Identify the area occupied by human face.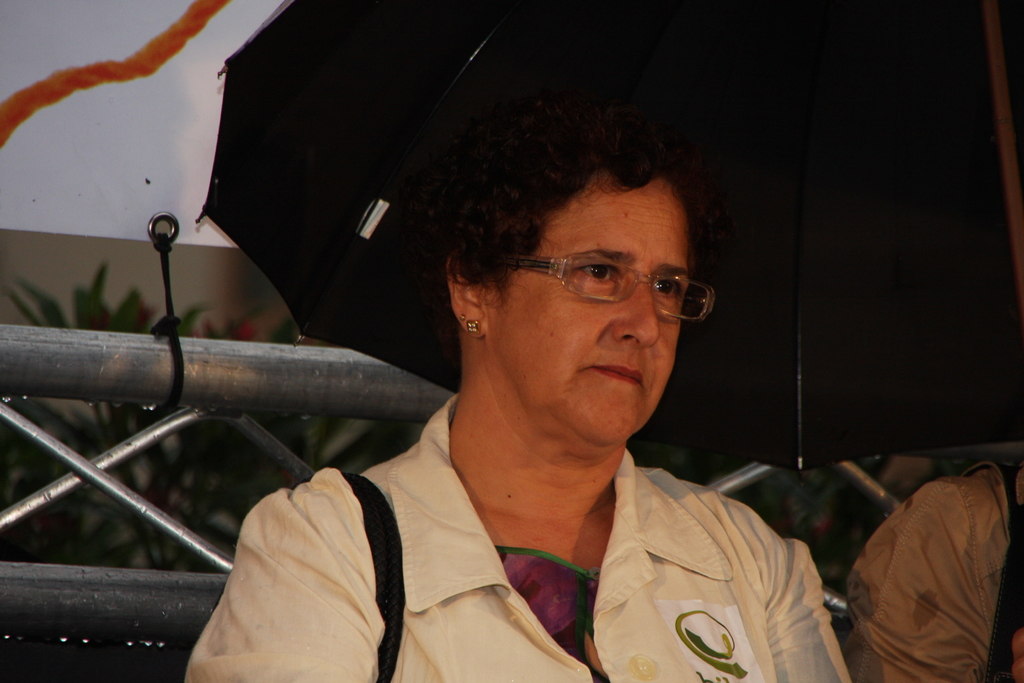
Area: BBox(488, 168, 689, 446).
